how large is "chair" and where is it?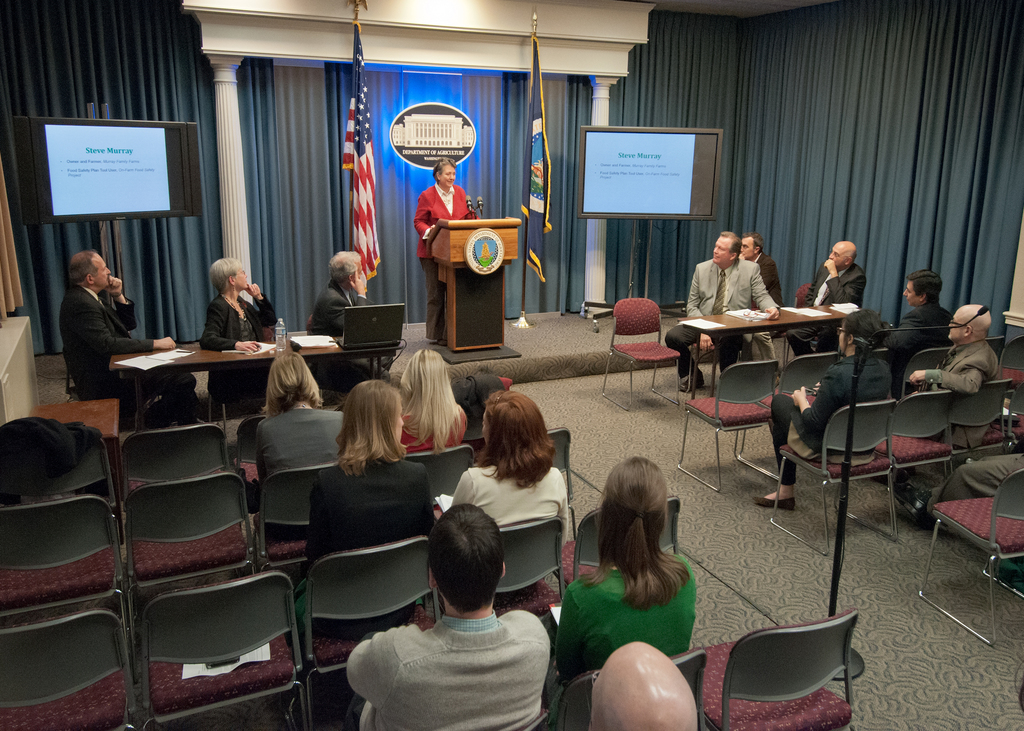
Bounding box: 997, 336, 1023, 390.
